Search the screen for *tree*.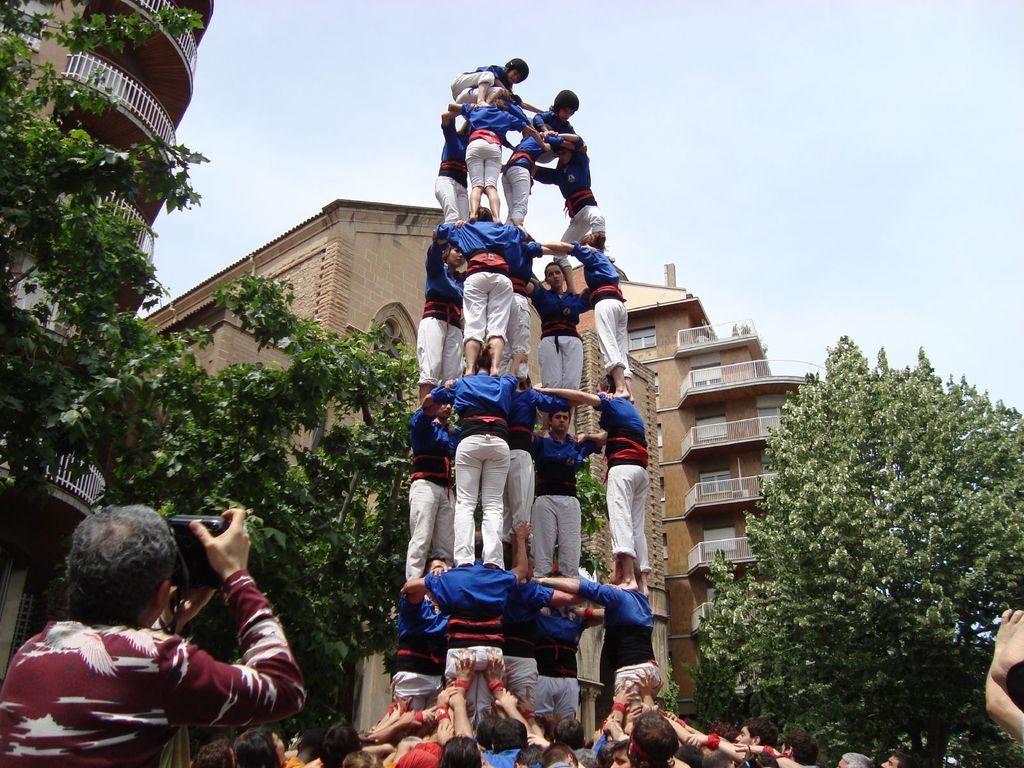
Found at x1=0 y1=0 x2=214 y2=495.
